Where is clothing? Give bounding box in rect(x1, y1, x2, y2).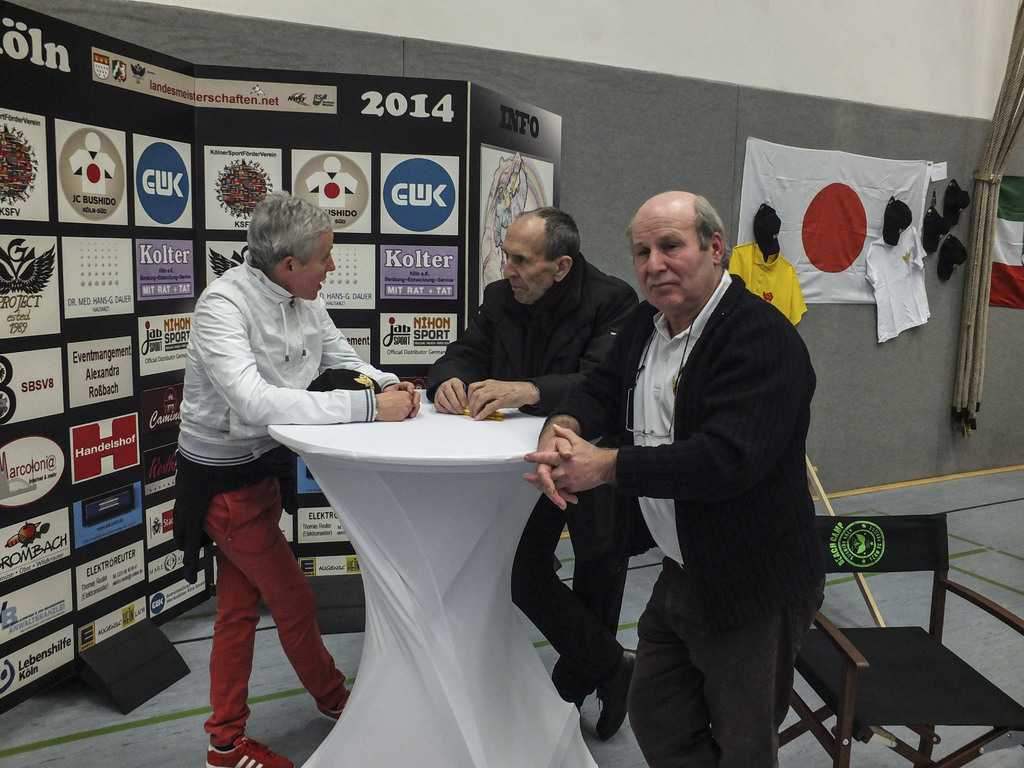
rect(168, 245, 398, 753).
